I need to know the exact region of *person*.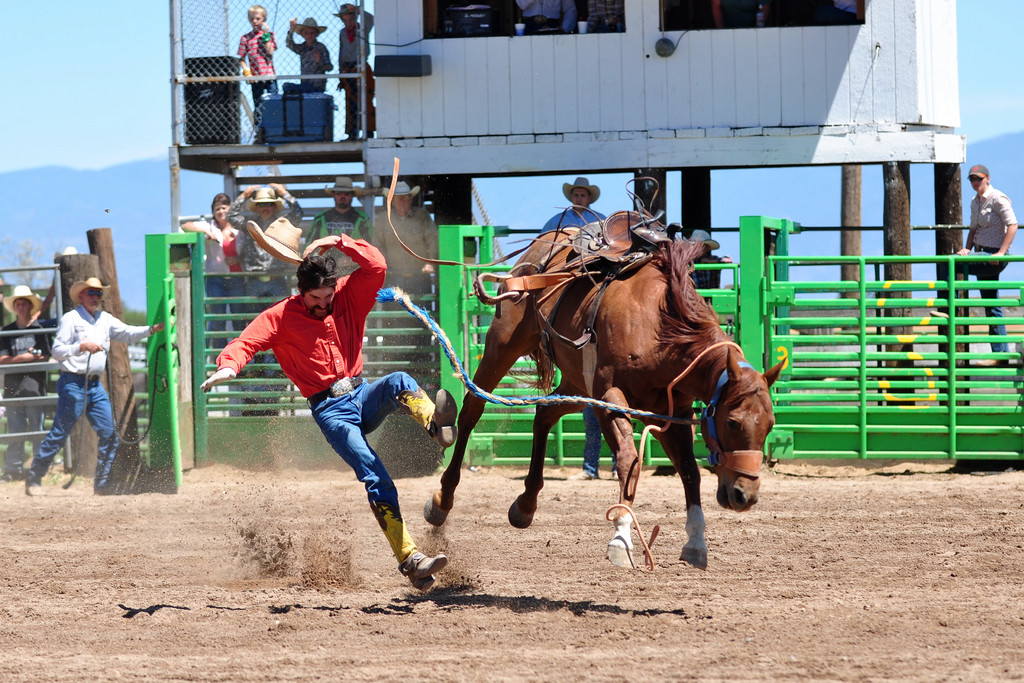
Region: detection(223, 183, 308, 411).
